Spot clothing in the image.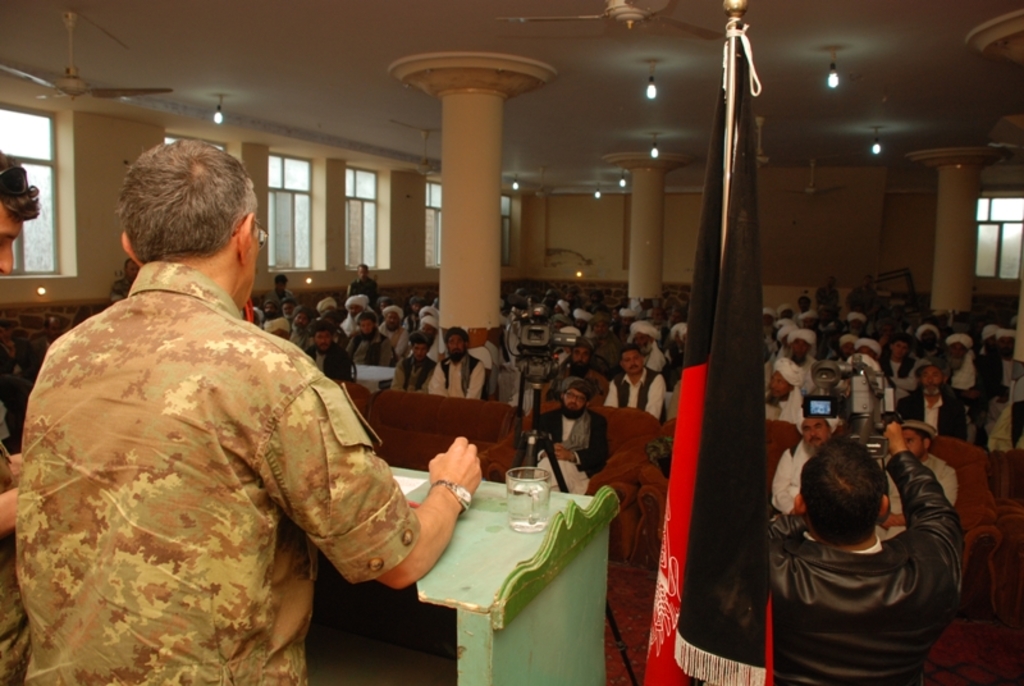
clothing found at box(960, 353, 988, 393).
